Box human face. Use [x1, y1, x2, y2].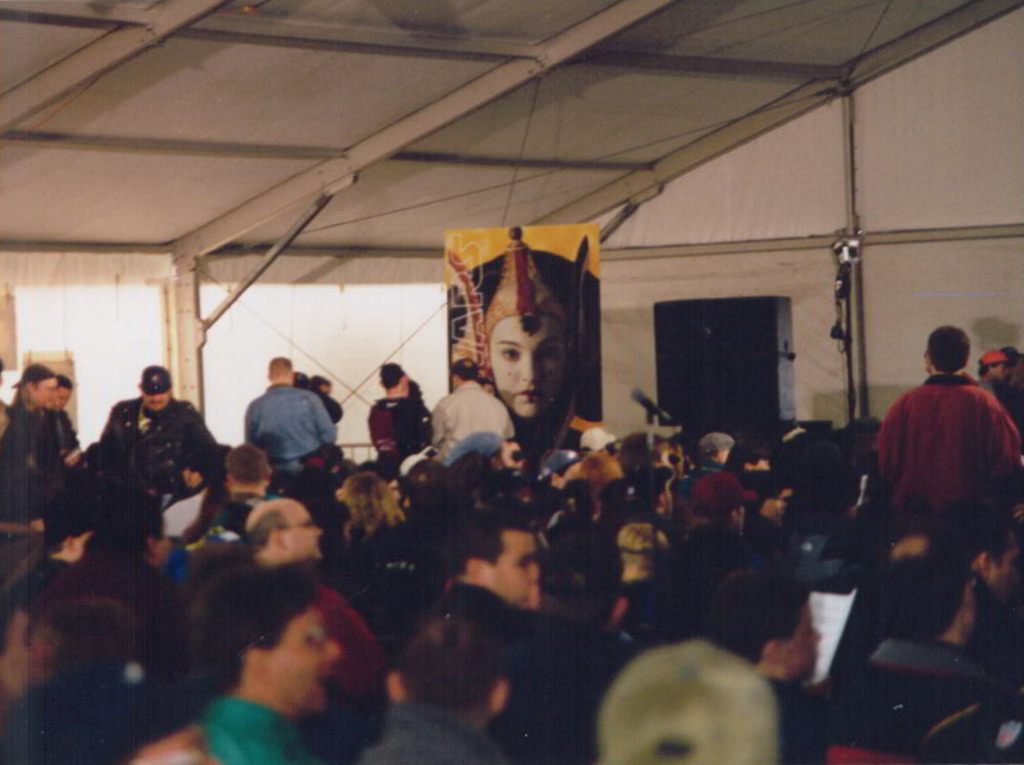
[487, 310, 560, 416].
